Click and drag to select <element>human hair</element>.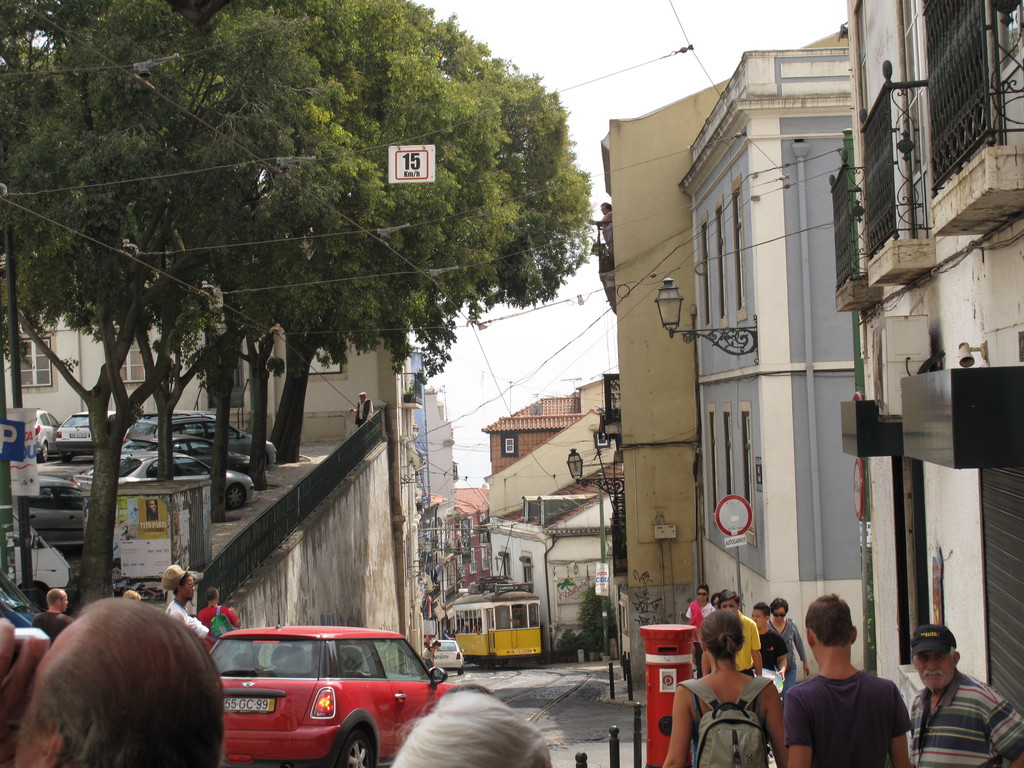
Selection: detection(28, 598, 229, 767).
